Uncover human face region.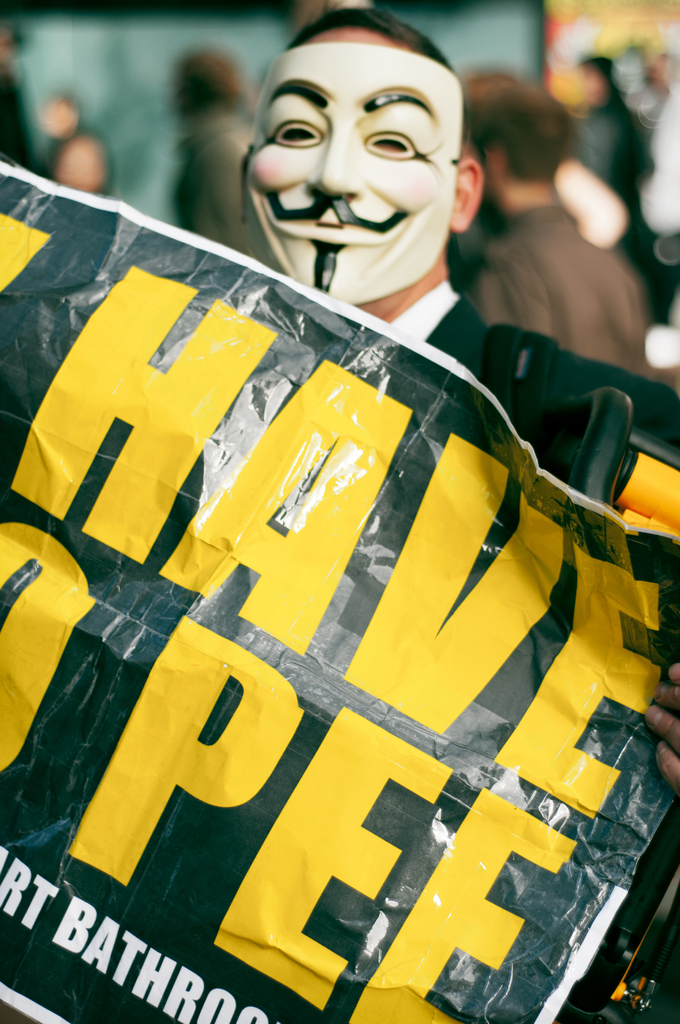
Uncovered: {"x1": 243, "y1": 28, "x2": 450, "y2": 307}.
